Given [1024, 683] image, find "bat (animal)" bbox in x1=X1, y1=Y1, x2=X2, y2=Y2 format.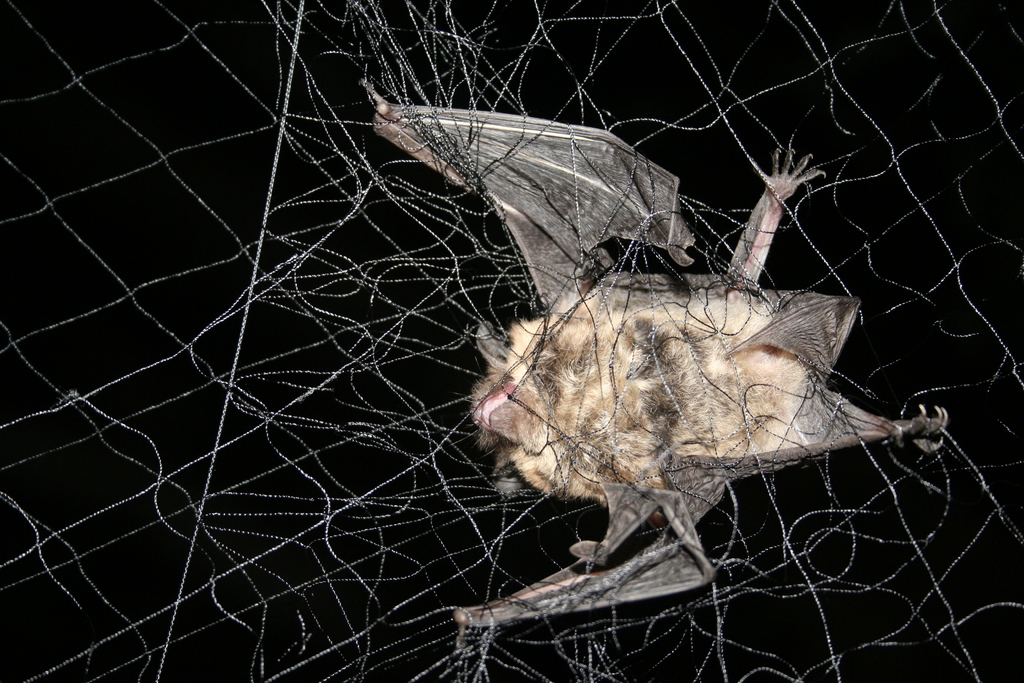
x1=357, y1=79, x2=957, y2=629.
